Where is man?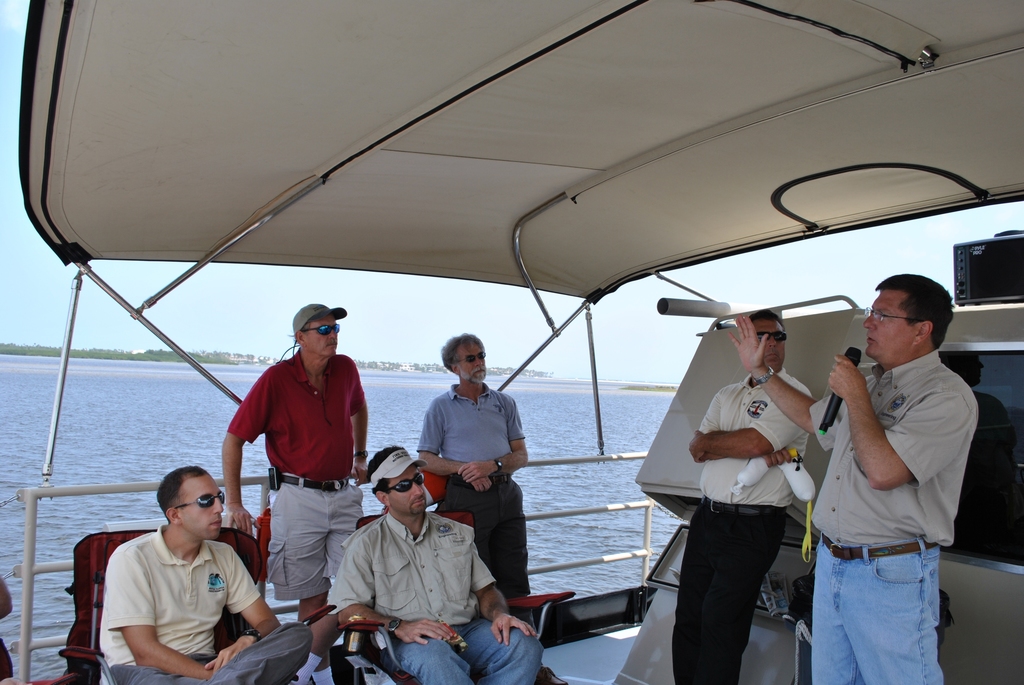
<box>414,330,573,684</box>.
